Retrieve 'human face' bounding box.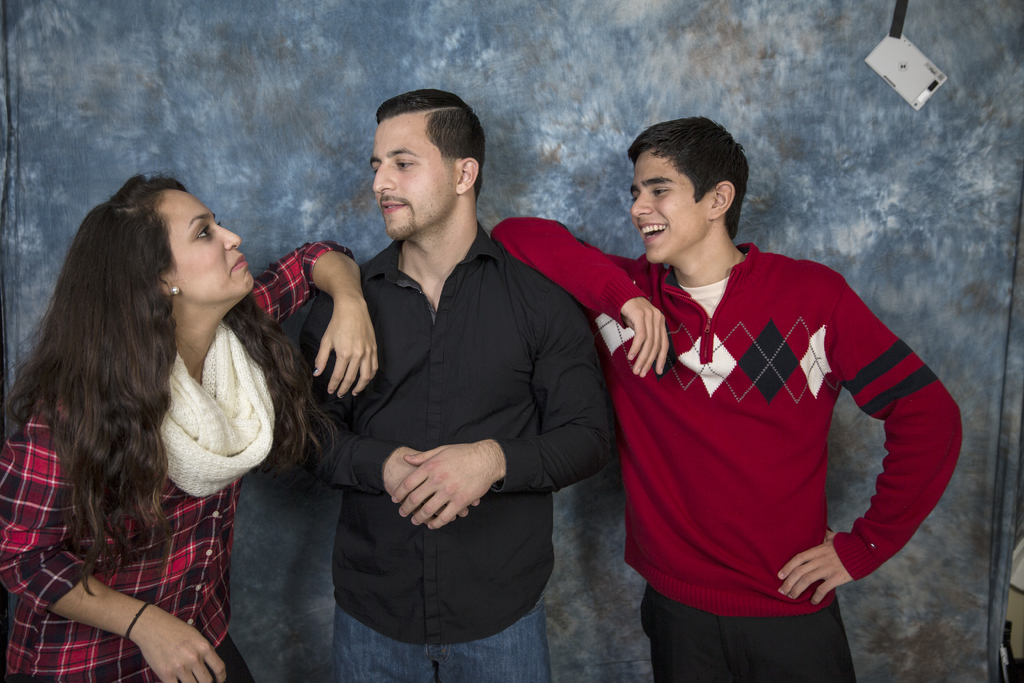
Bounding box: crop(627, 155, 712, 267).
